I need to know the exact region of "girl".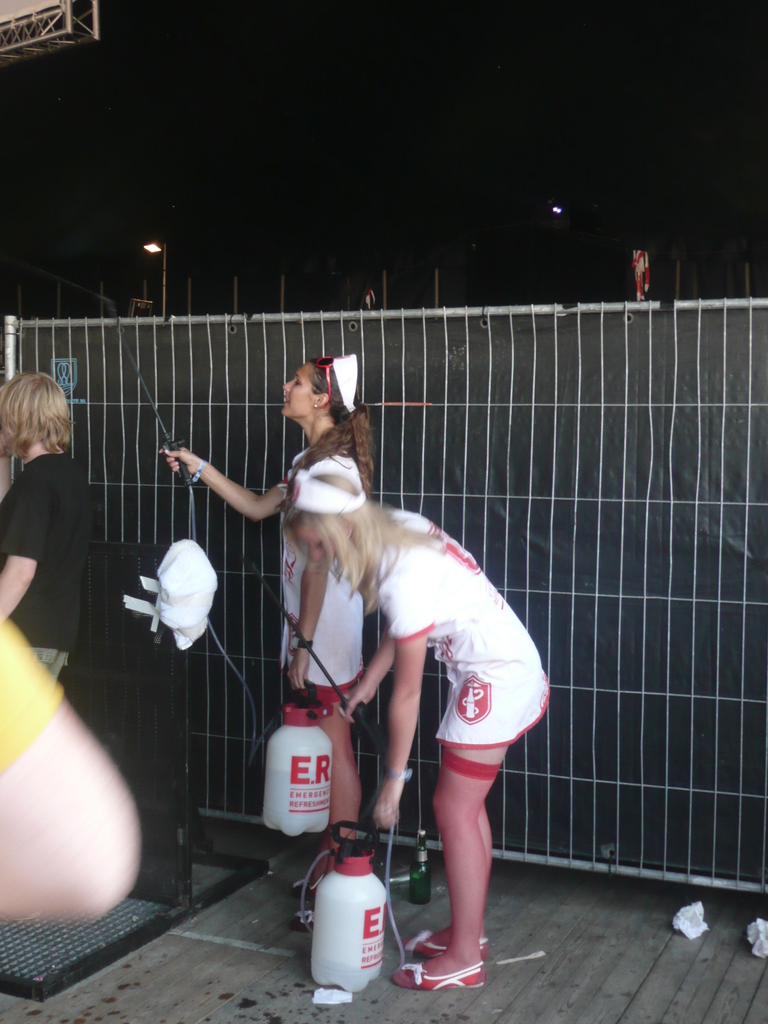
Region: box=[113, 315, 376, 930].
